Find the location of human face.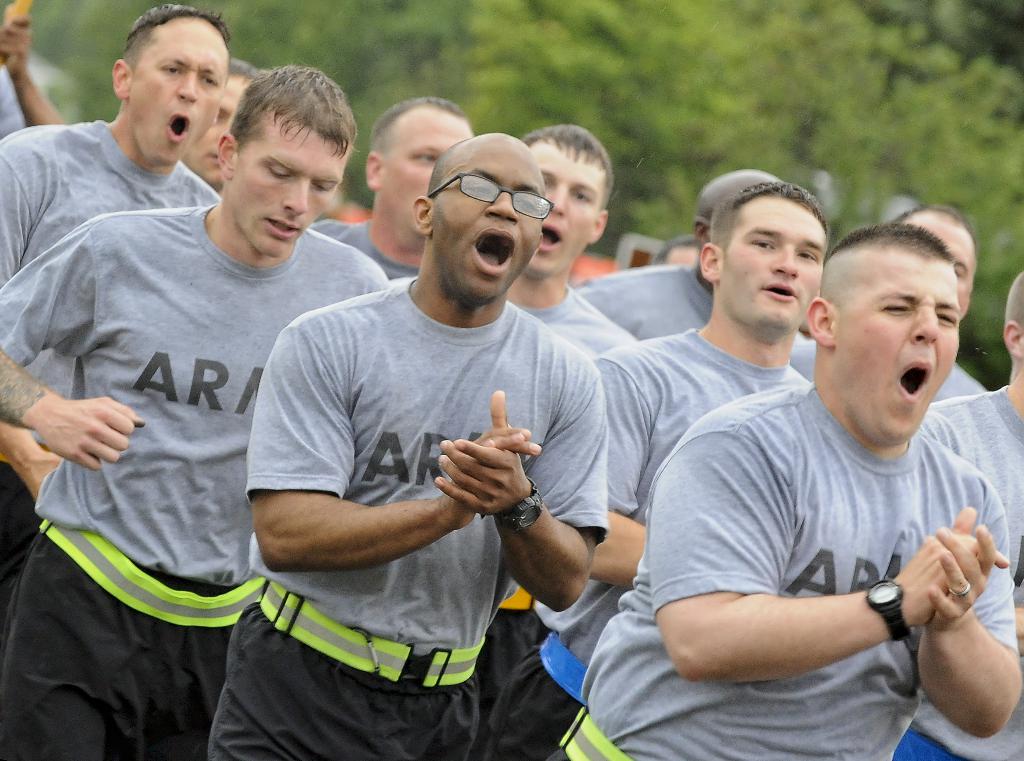
Location: l=532, t=140, r=605, b=275.
